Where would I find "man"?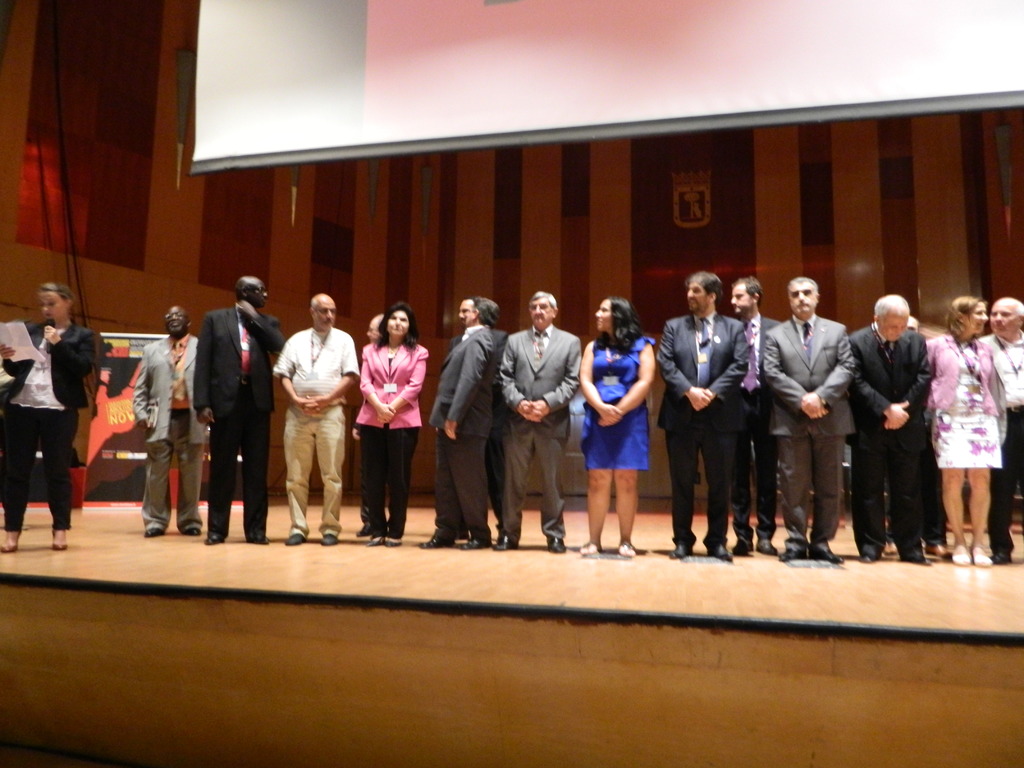
At crop(271, 290, 359, 548).
